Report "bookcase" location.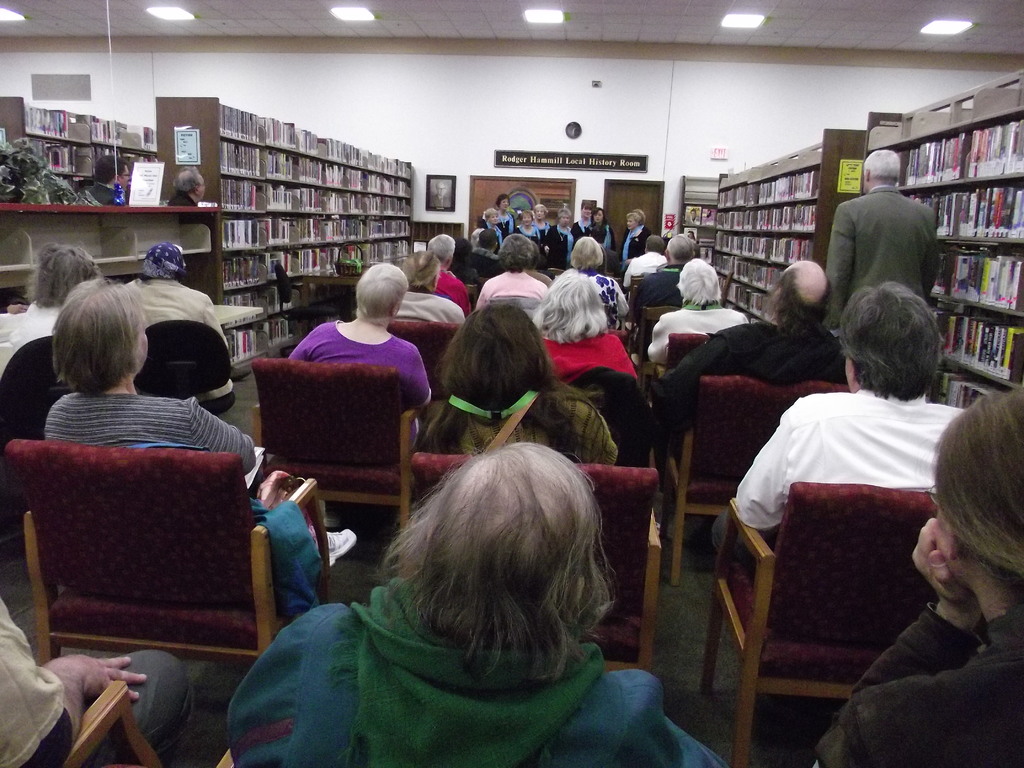
Report: (x1=715, y1=137, x2=839, y2=326).
